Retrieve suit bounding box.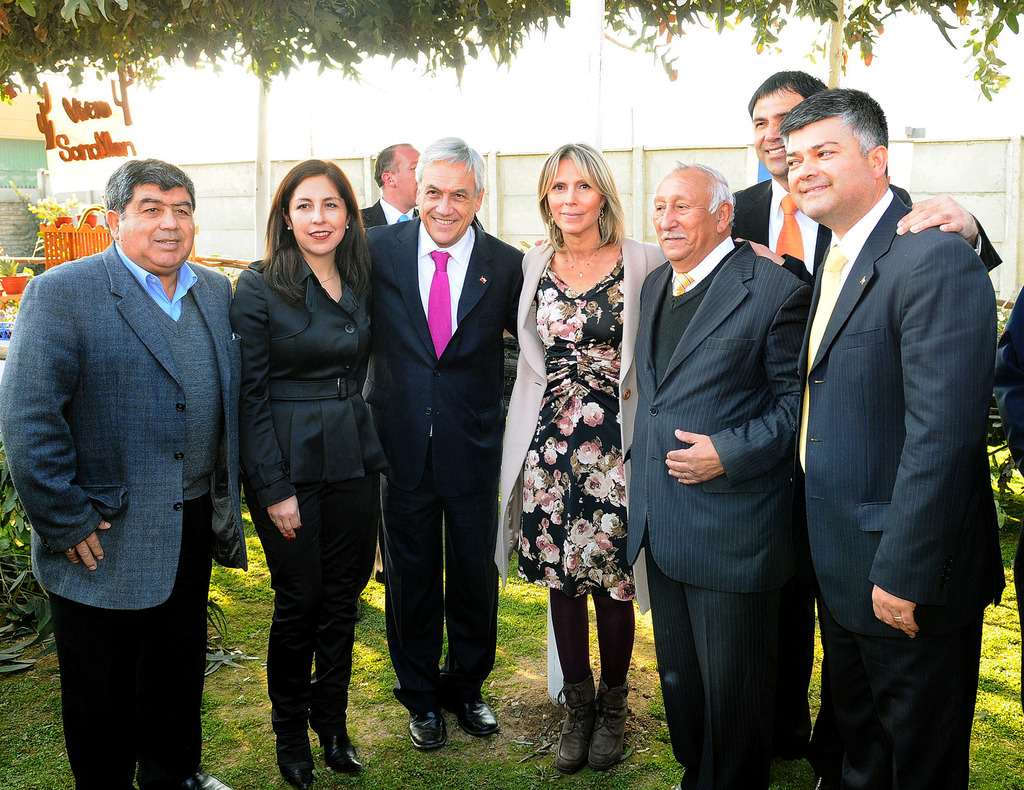
Bounding box: [0,238,248,789].
